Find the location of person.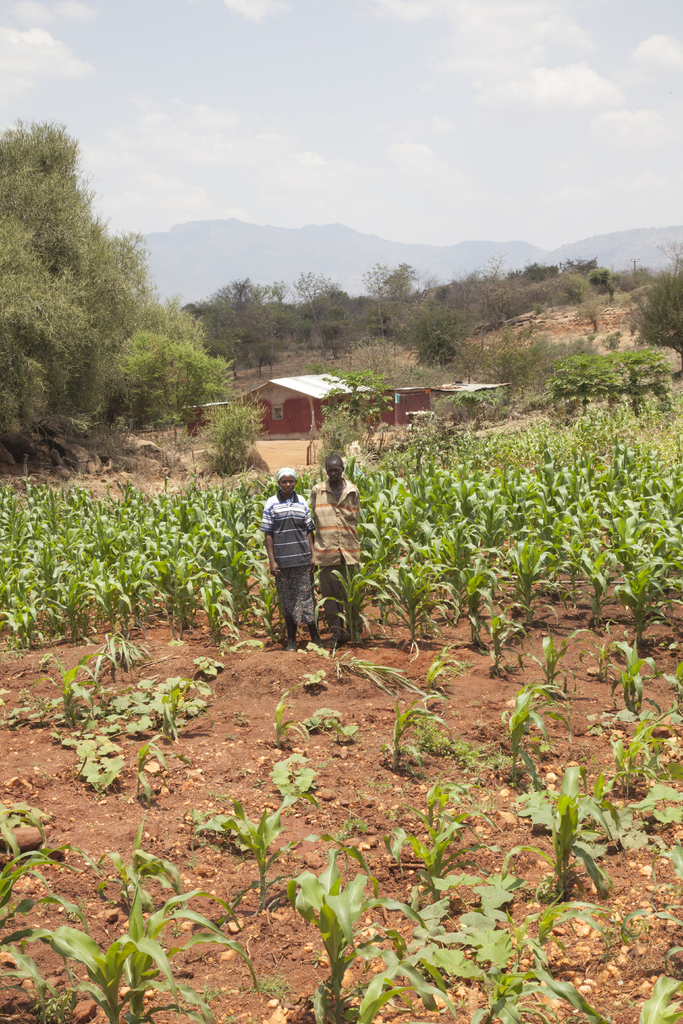
Location: 256:459:331:649.
